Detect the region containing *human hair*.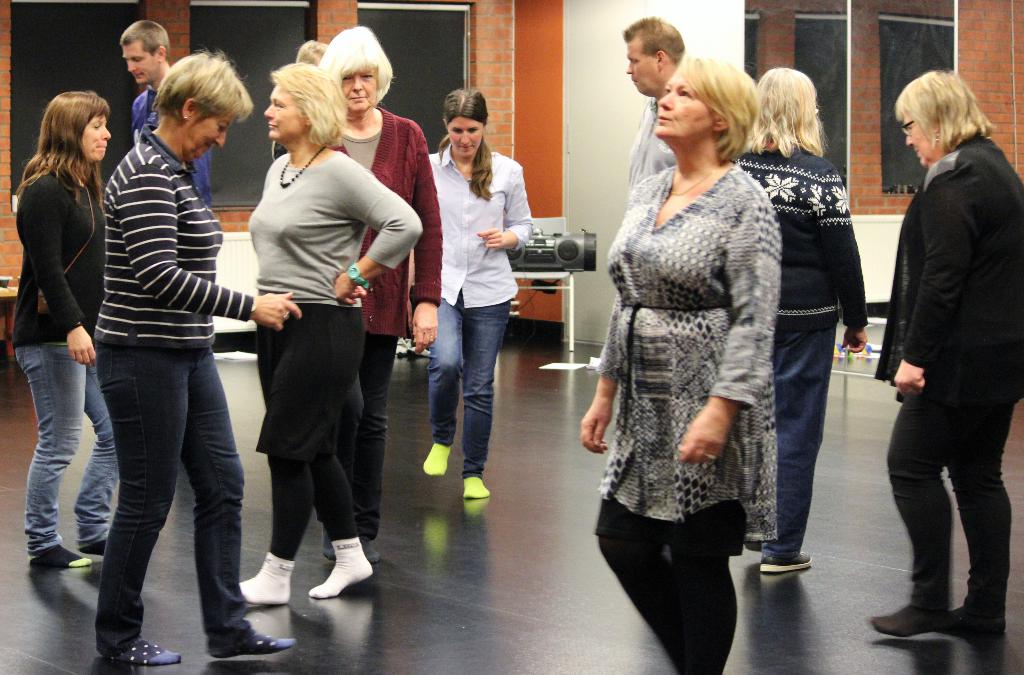
<bbox>312, 22, 394, 111</bbox>.
